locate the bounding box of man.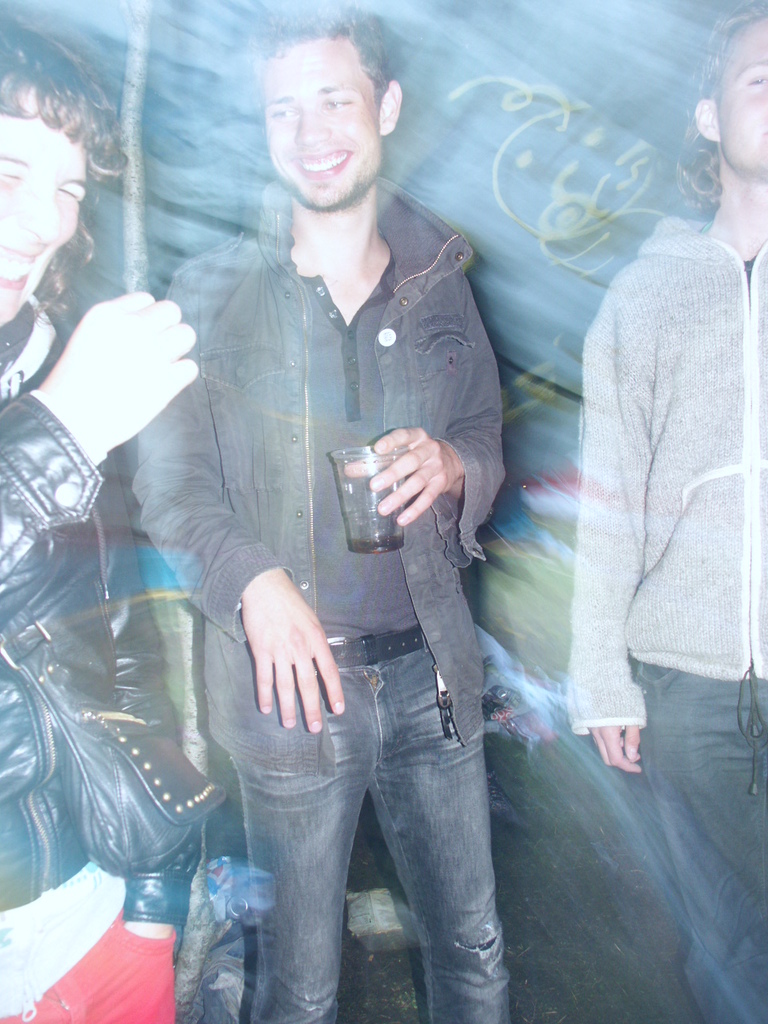
Bounding box: (x1=0, y1=6, x2=197, y2=1022).
